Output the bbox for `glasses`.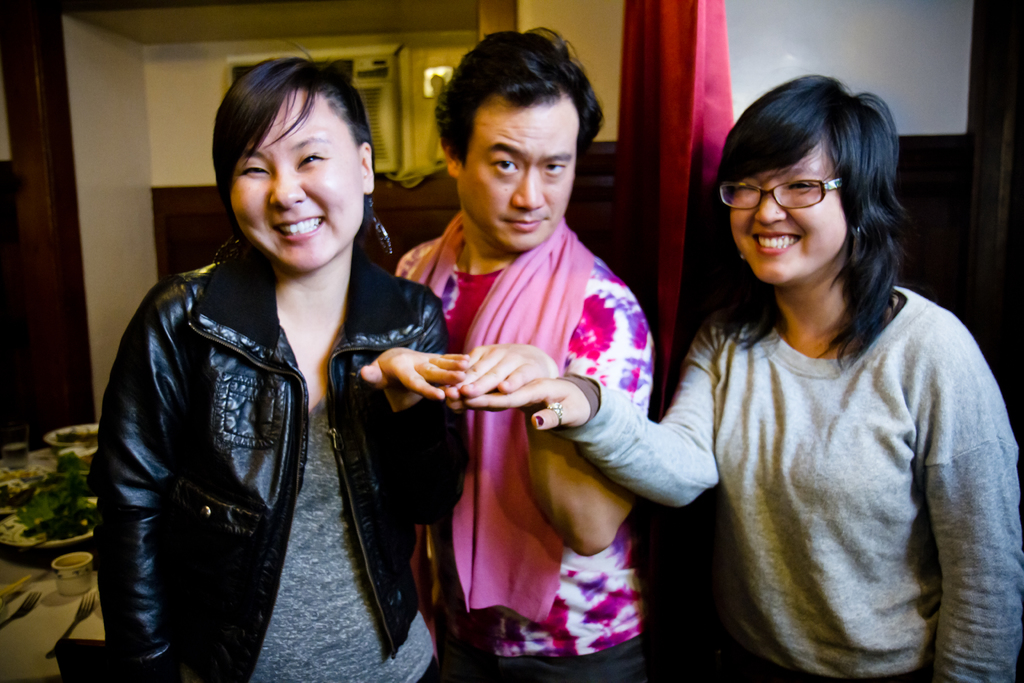
(718,173,854,215).
